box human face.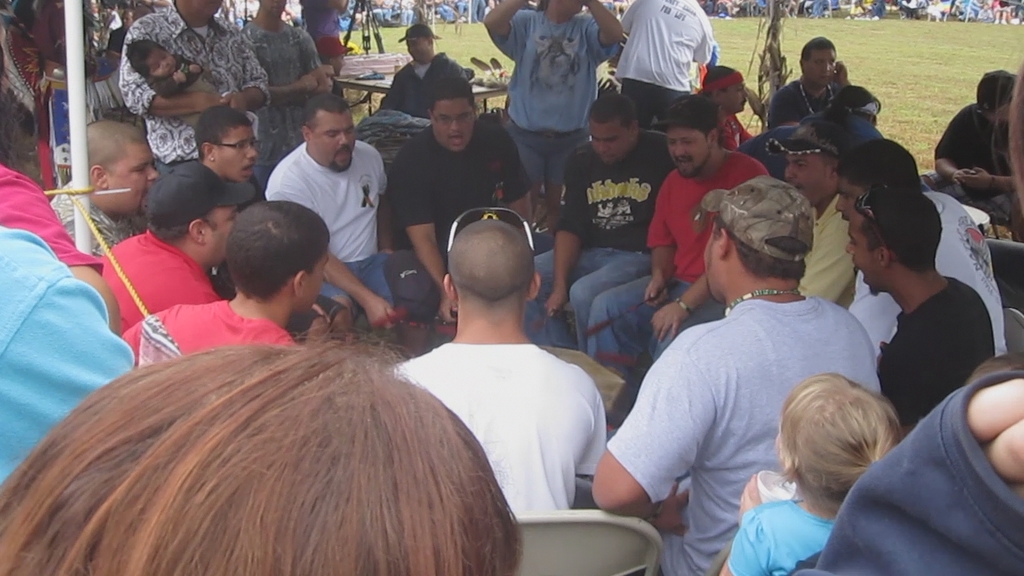
180, 0, 222, 18.
